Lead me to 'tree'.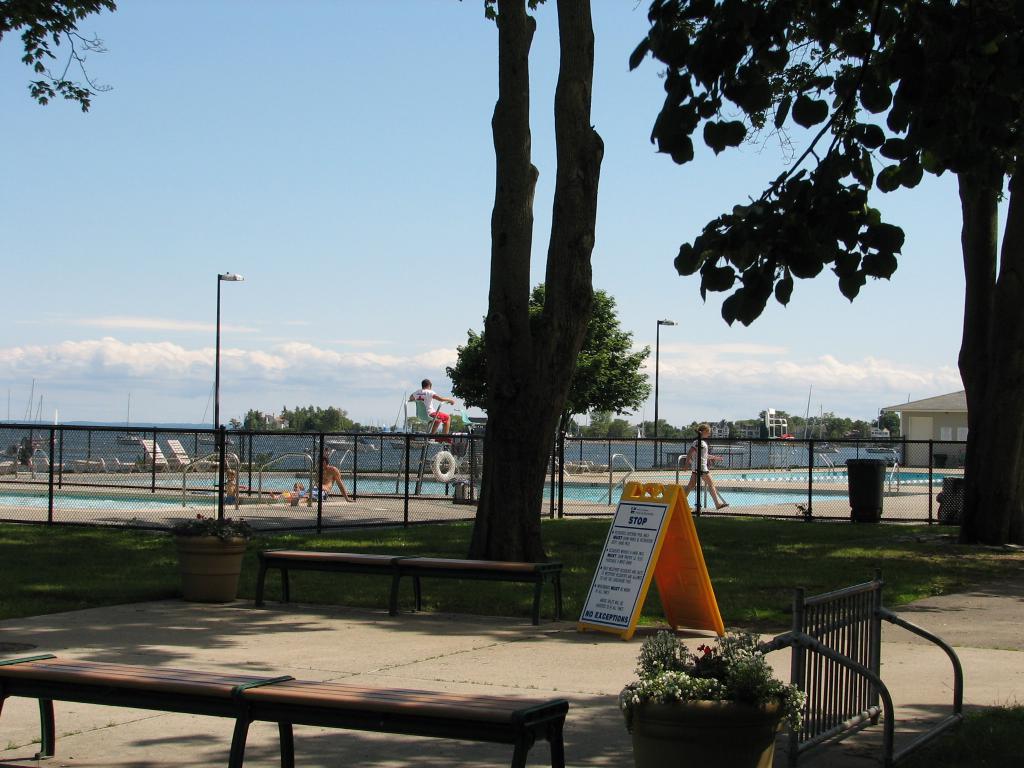
Lead to 605, 30, 995, 460.
